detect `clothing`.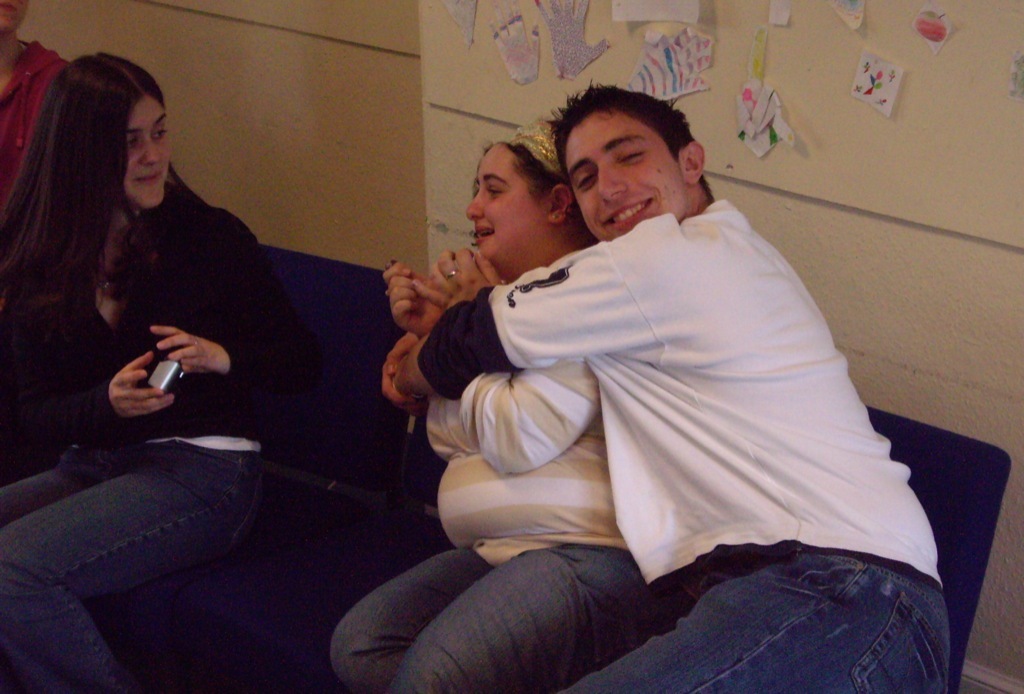
Detected at rect(1, 179, 326, 693).
